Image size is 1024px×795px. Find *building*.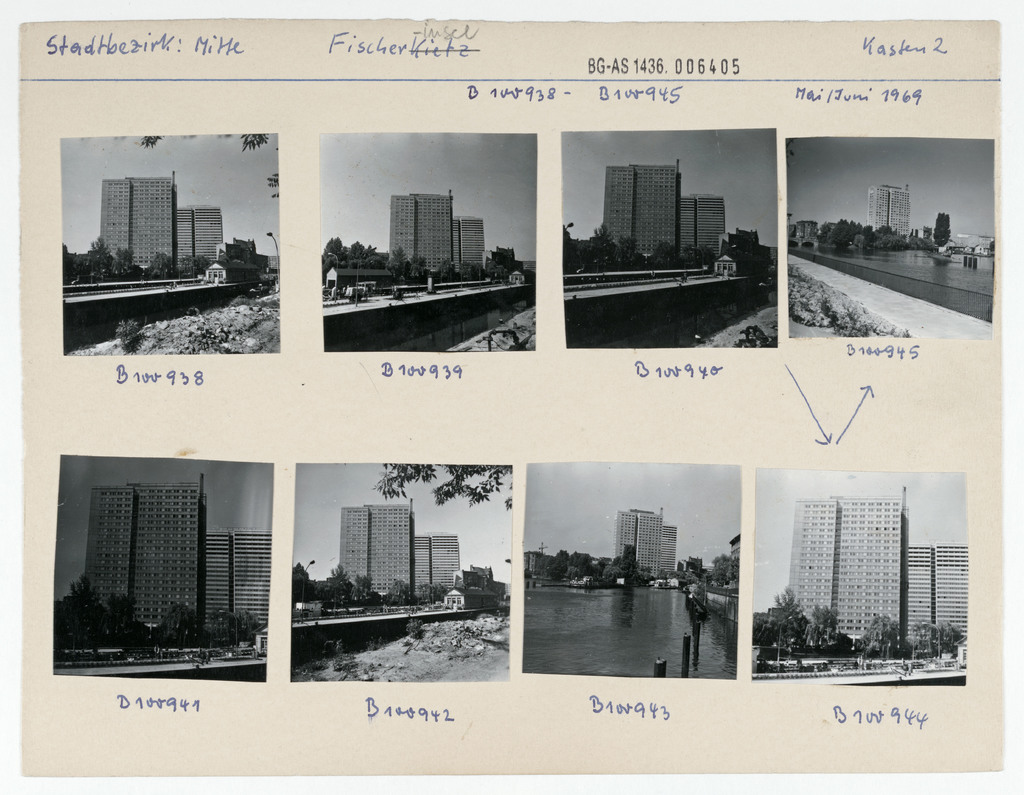
{"left": 99, "top": 170, "right": 177, "bottom": 272}.
